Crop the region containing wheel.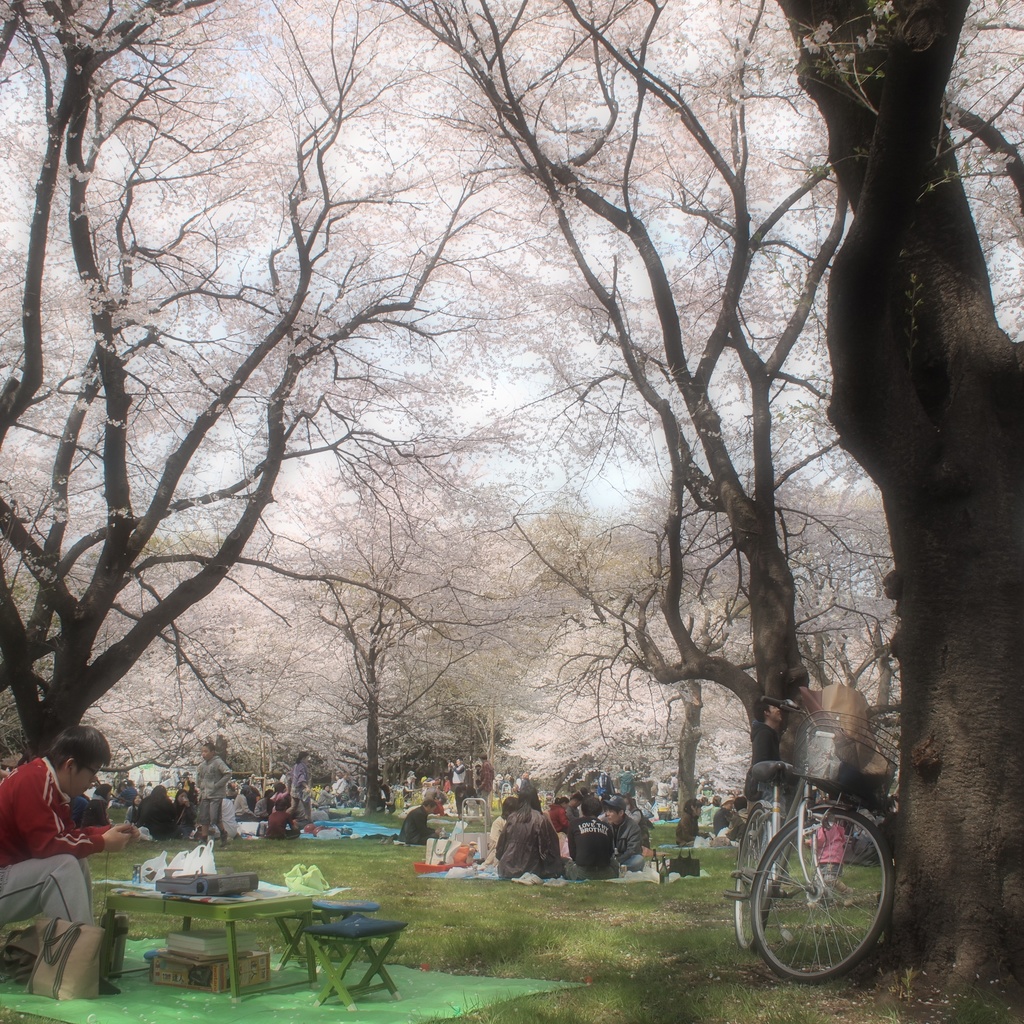
Crop region: (x1=735, y1=806, x2=786, y2=954).
